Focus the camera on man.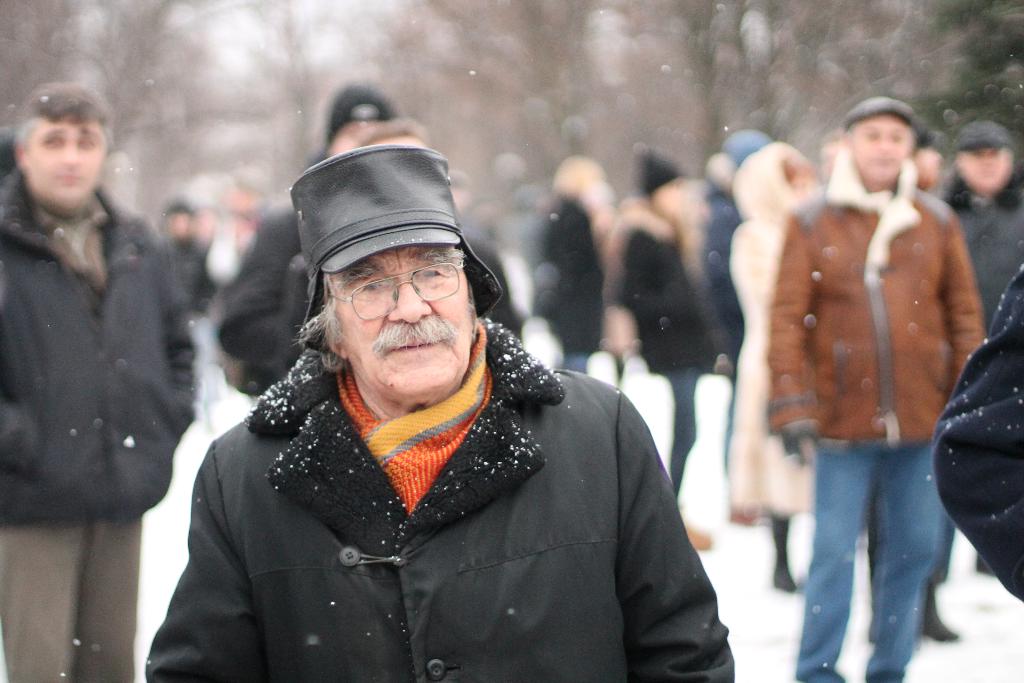
Focus region: (left=943, top=122, right=1023, bottom=333).
